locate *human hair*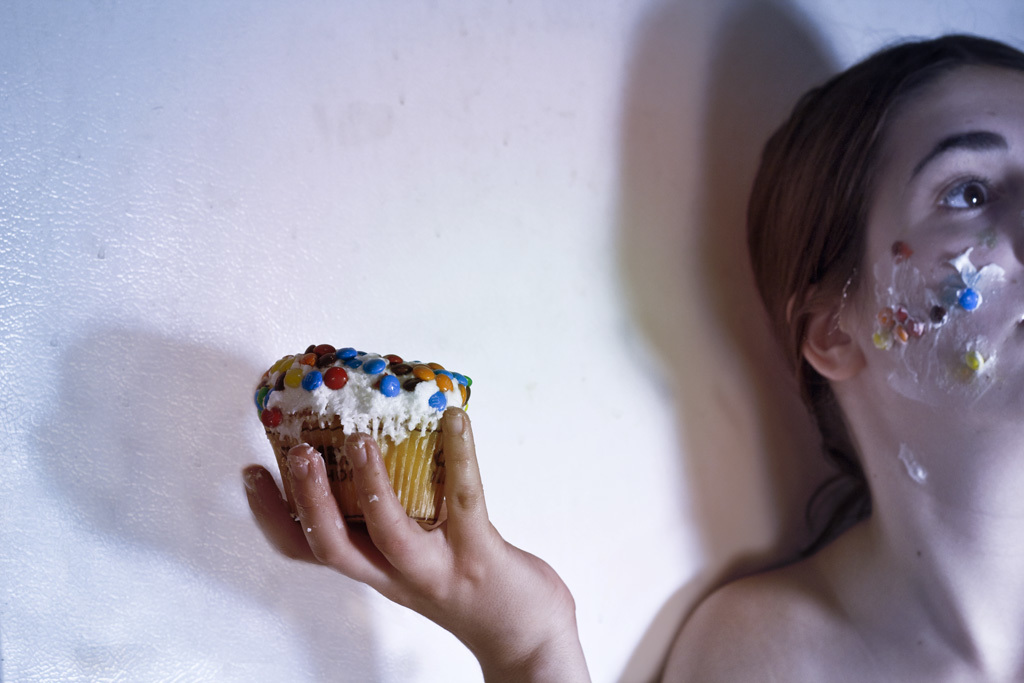
<region>767, 14, 1018, 504</region>
